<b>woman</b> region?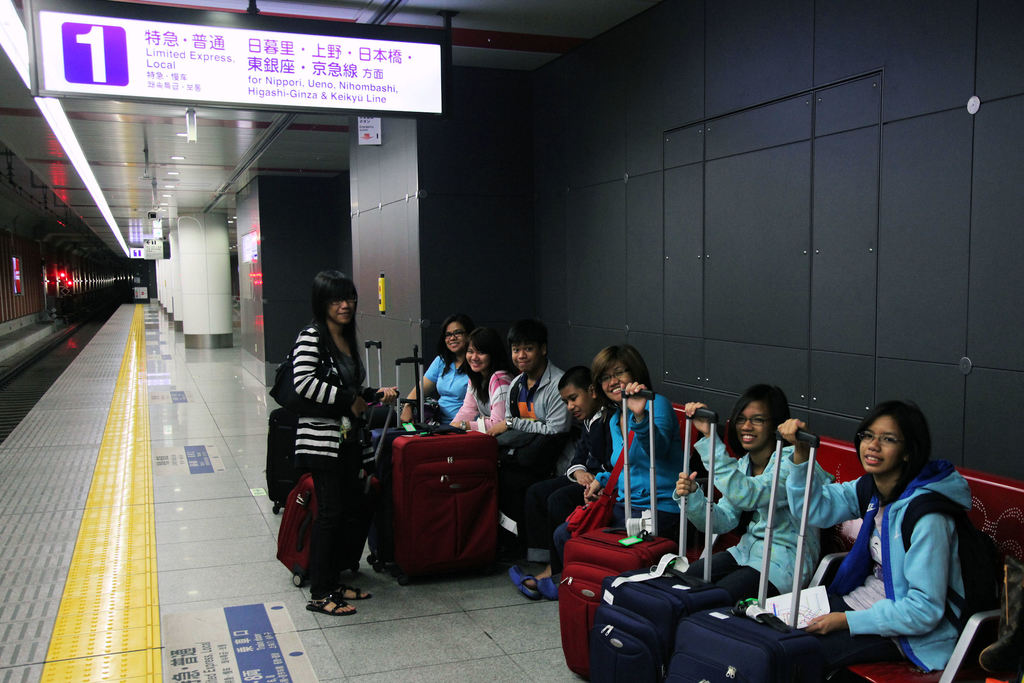
294,267,400,614
